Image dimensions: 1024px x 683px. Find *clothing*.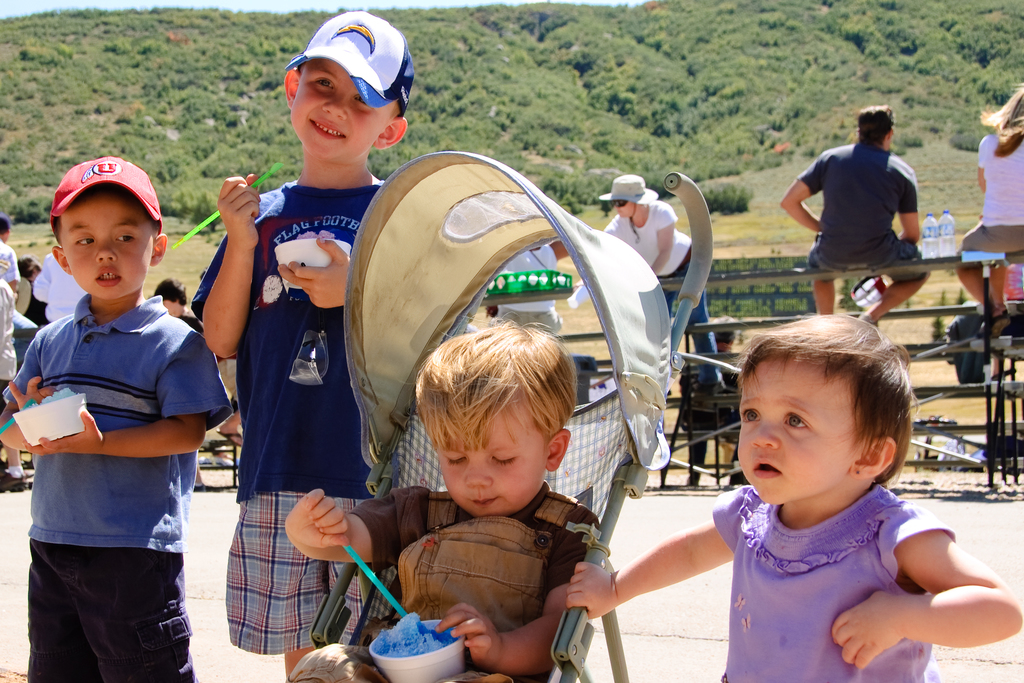
box(21, 229, 216, 667).
